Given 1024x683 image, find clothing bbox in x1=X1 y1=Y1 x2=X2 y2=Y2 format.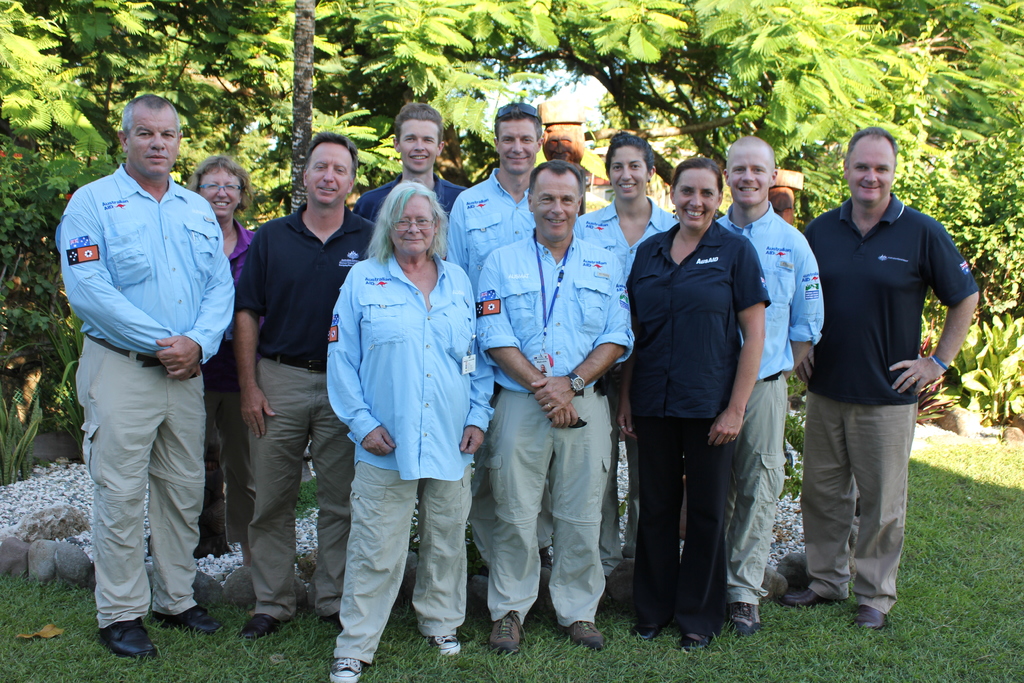
x1=476 y1=231 x2=648 y2=617.
